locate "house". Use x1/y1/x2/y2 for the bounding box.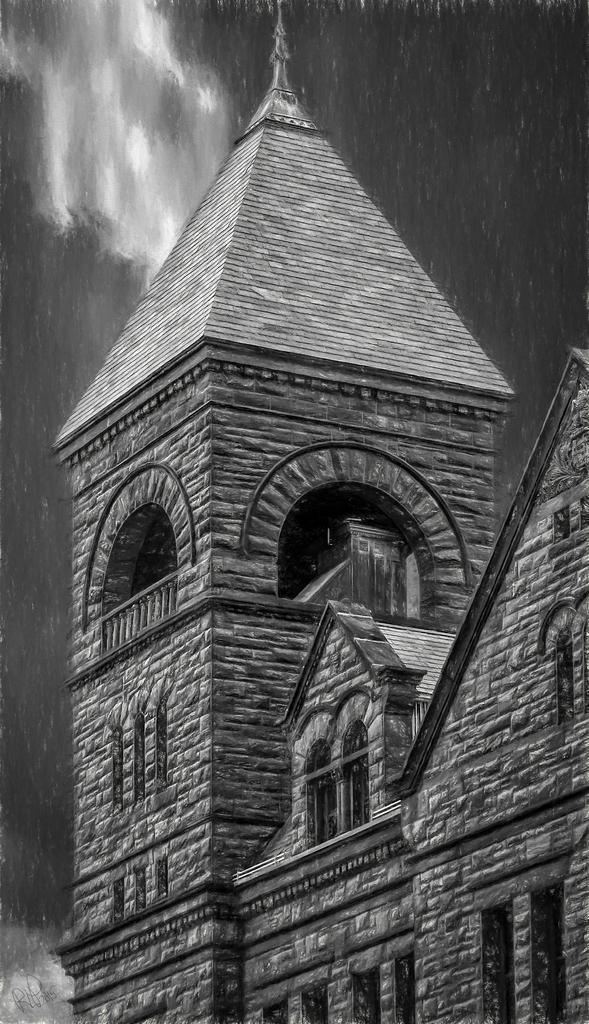
31/3/584/1023.
